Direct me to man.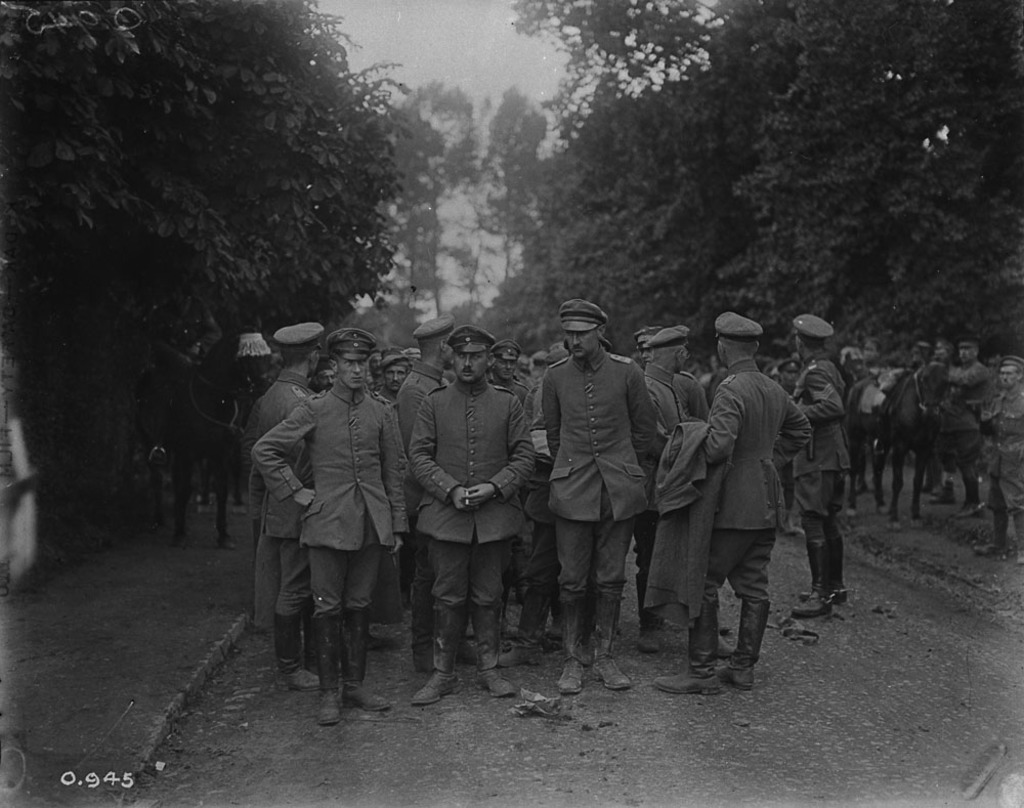
Direction: box(254, 327, 423, 725).
